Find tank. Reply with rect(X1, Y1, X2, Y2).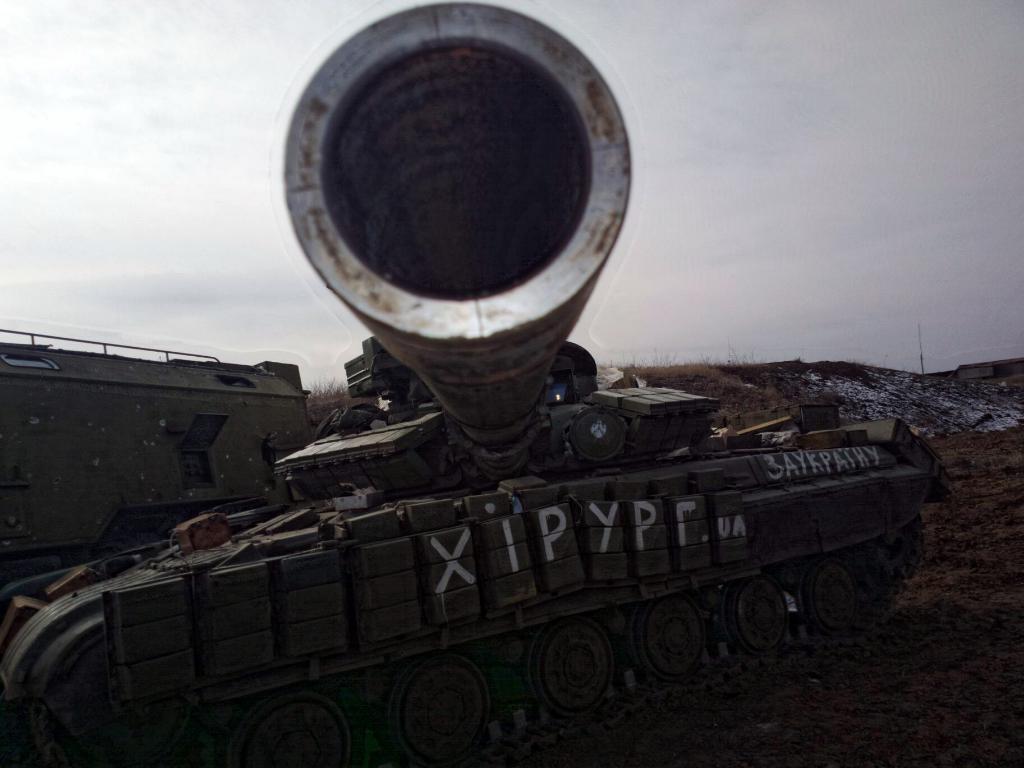
rect(0, 4, 953, 767).
